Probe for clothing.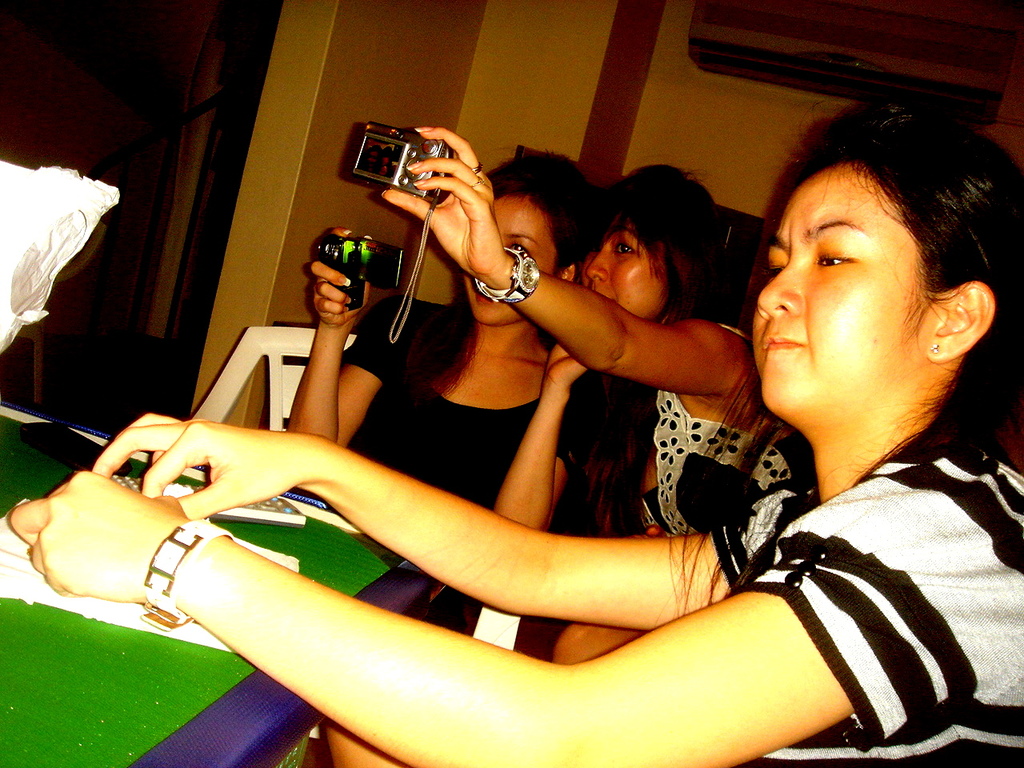
Probe result: bbox(629, 310, 797, 547).
